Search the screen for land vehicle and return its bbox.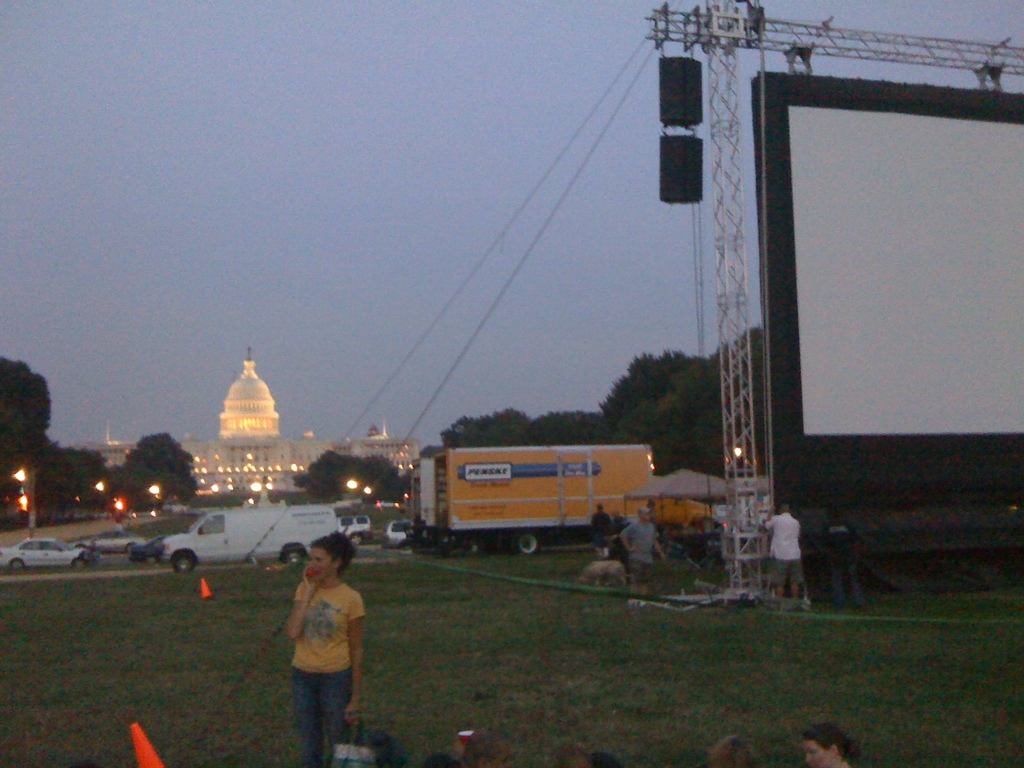
Found: Rect(404, 438, 728, 556).
